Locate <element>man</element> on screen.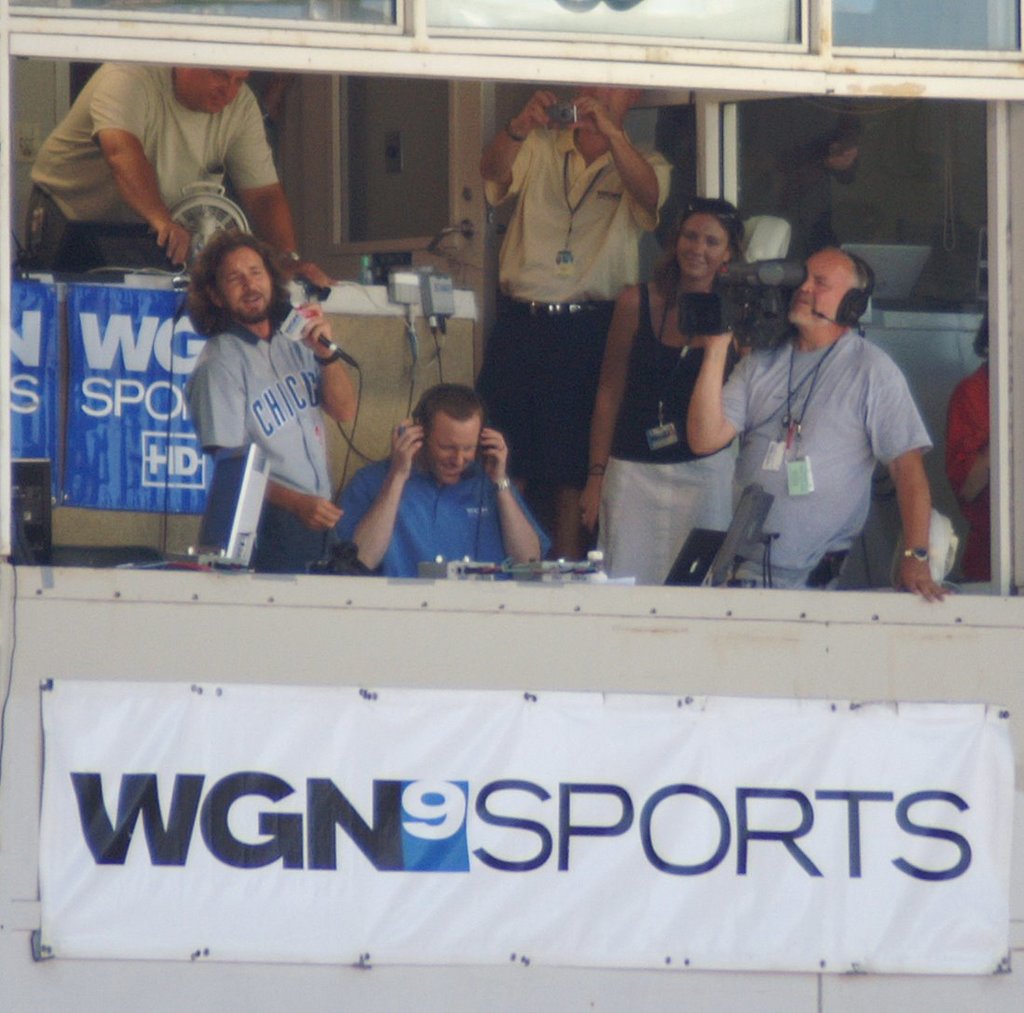
On screen at rect(676, 251, 959, 601).
